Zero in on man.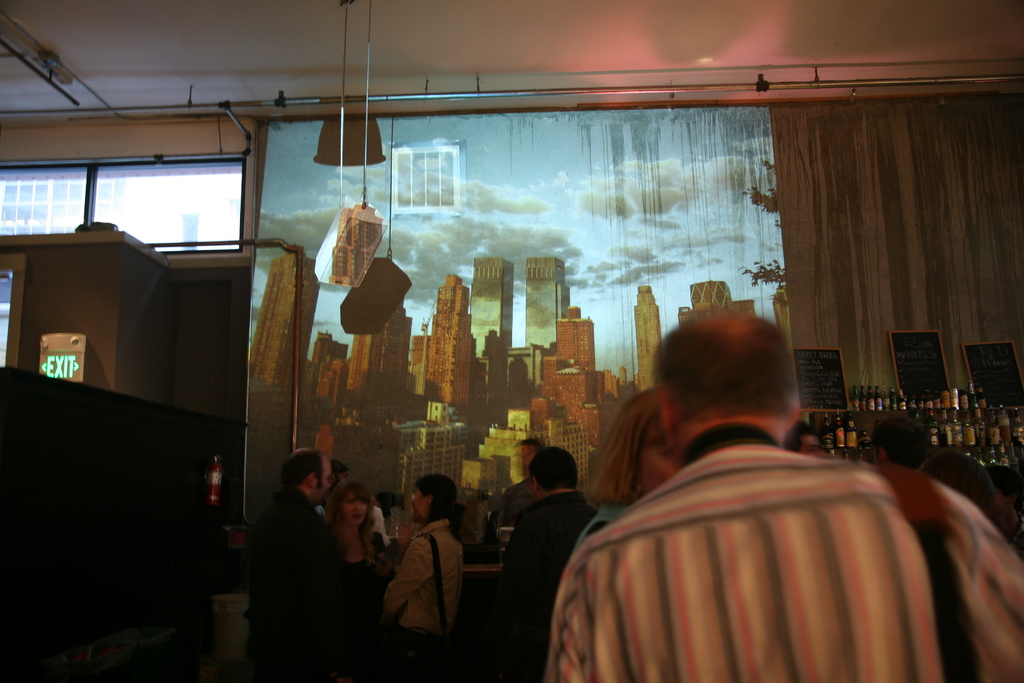
Zeroed in: <bbox>564, 300, 937, 679</bbox>.
